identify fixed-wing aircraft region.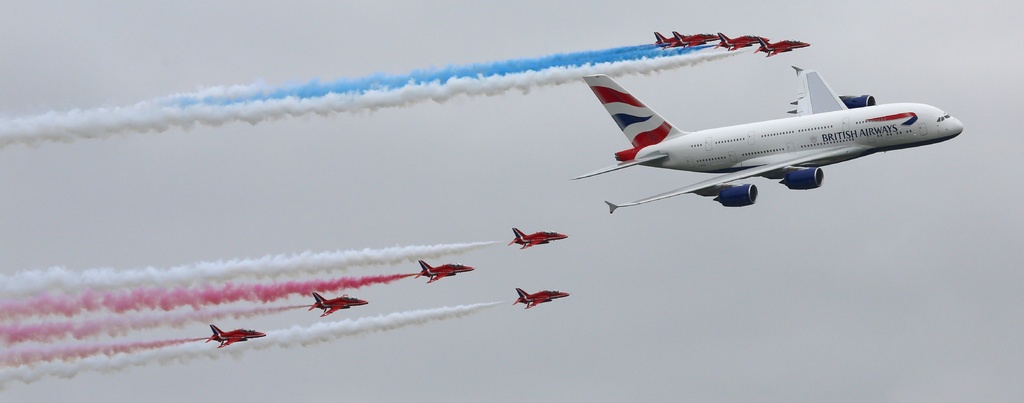
Region: <region>657, 29, 679, 51</region>.
